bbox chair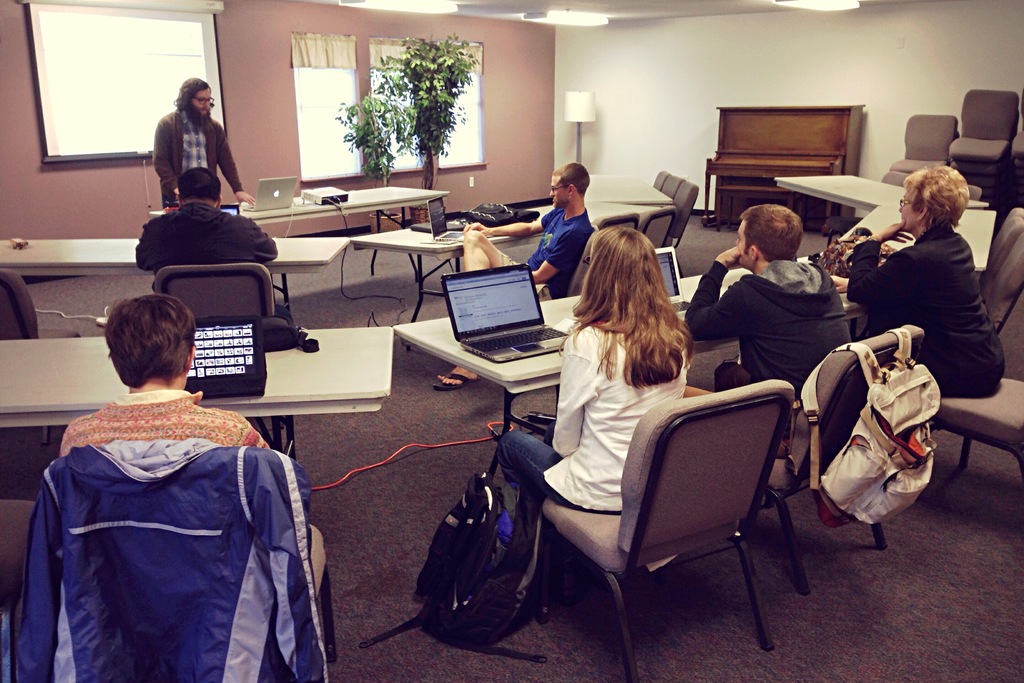
<bbox>977, 204, 1023, 337</bbox>
